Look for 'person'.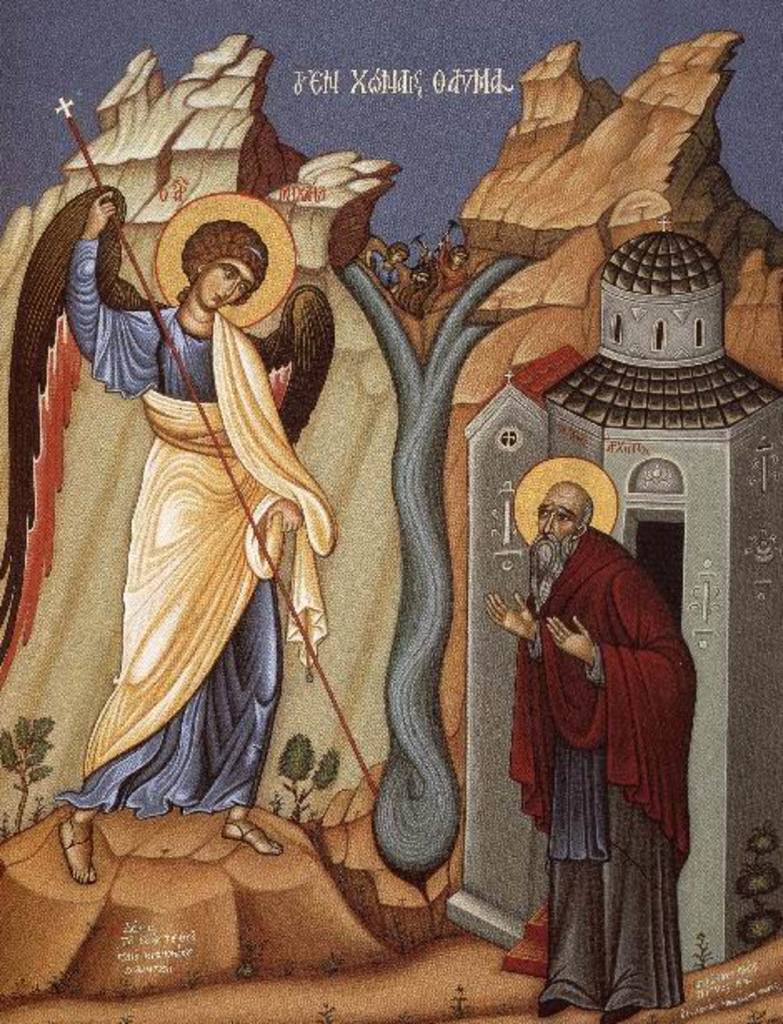
Found: <box>430,213,476,298</box>.
